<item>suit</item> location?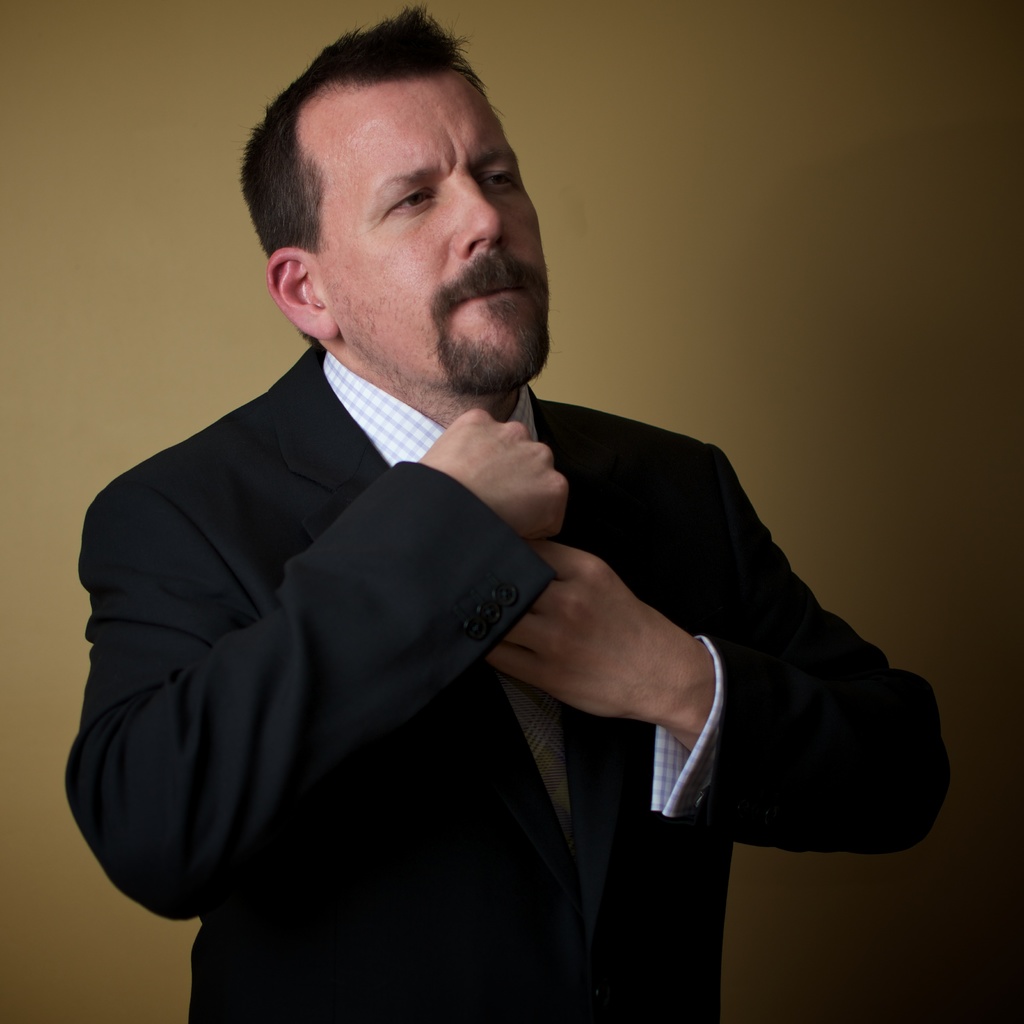
bbox=(63, 328, 940, 1021)
